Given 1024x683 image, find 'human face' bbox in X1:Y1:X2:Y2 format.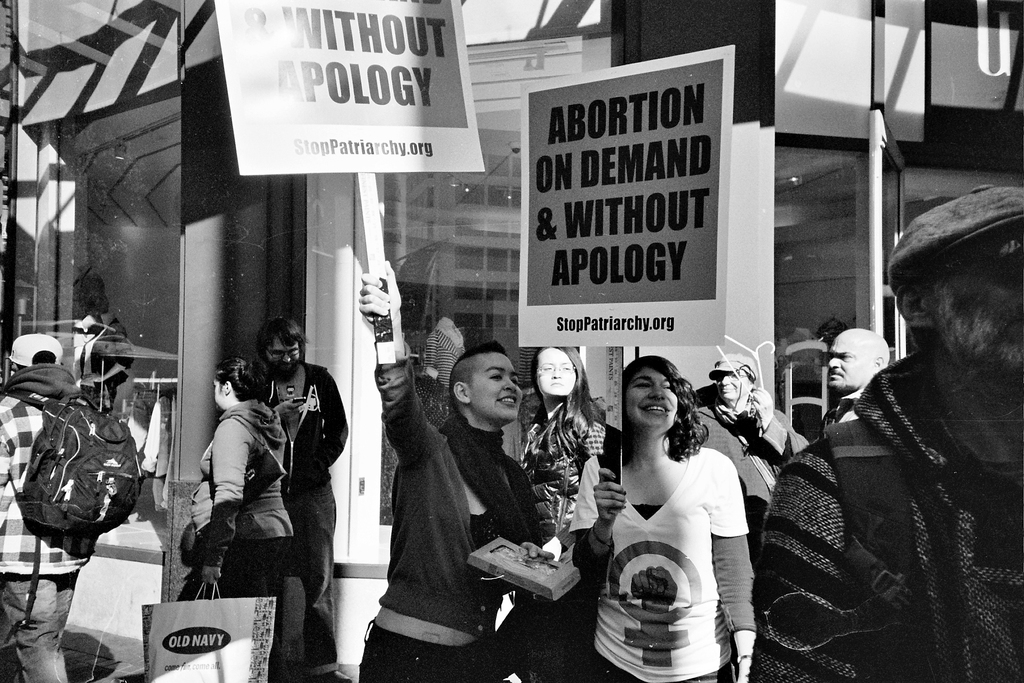
623:372:680:431.
